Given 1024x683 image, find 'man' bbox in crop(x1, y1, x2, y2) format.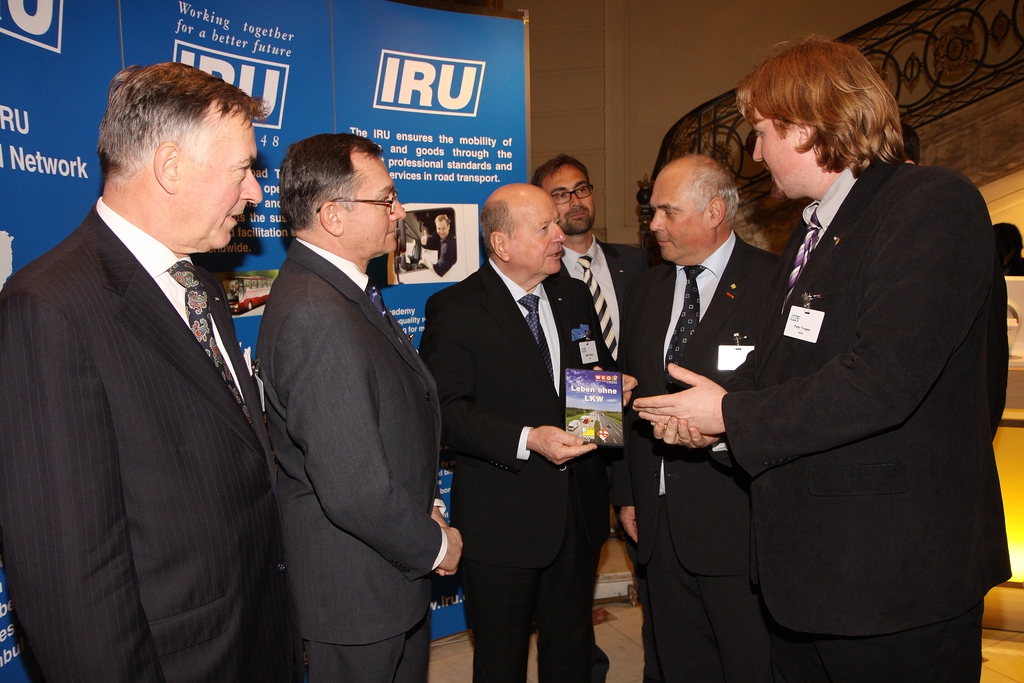
crop(533, 152, 657, 682).
